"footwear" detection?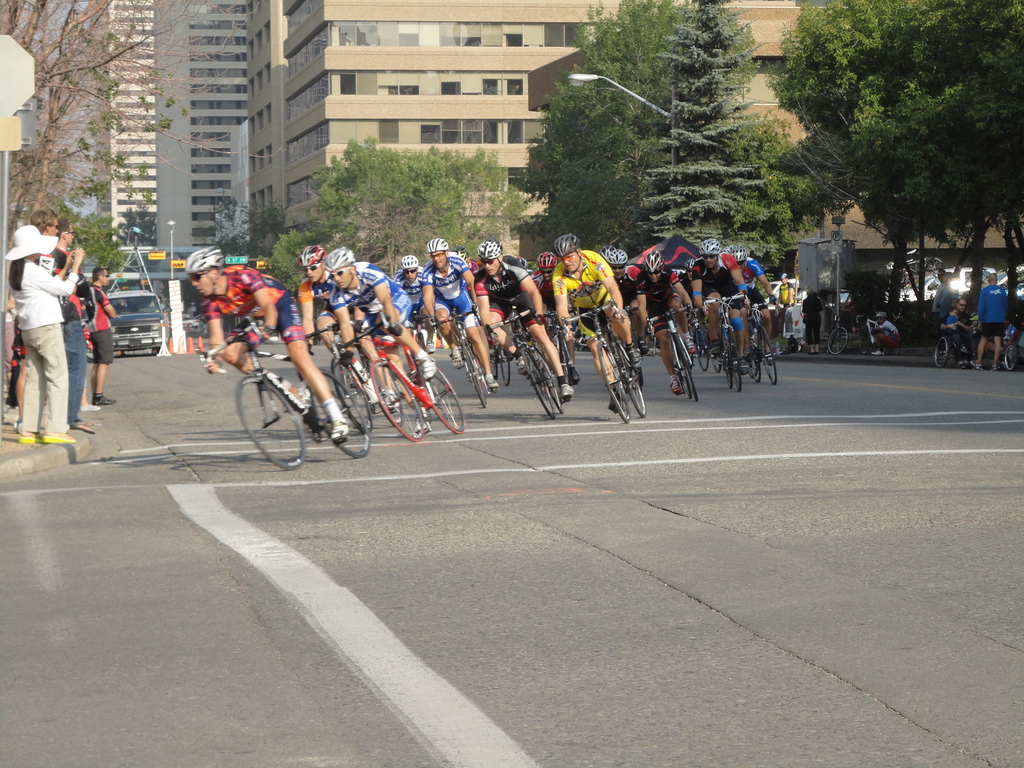
x1=738, y1=355, x2=753, y2=376
